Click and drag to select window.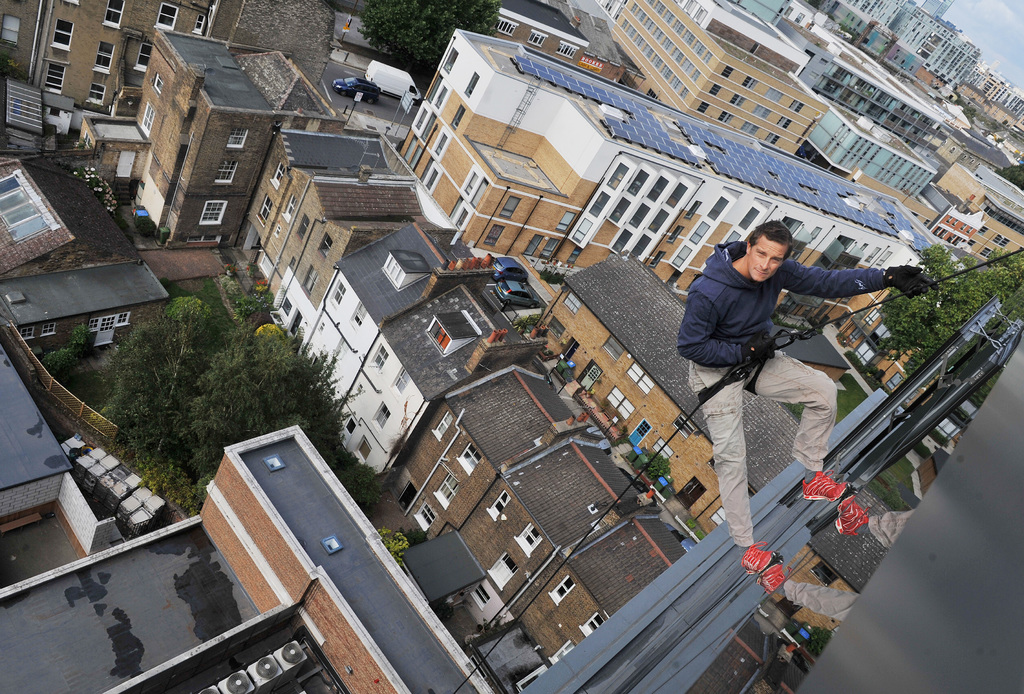
Selection: box=[450, 168, 489, 229].
